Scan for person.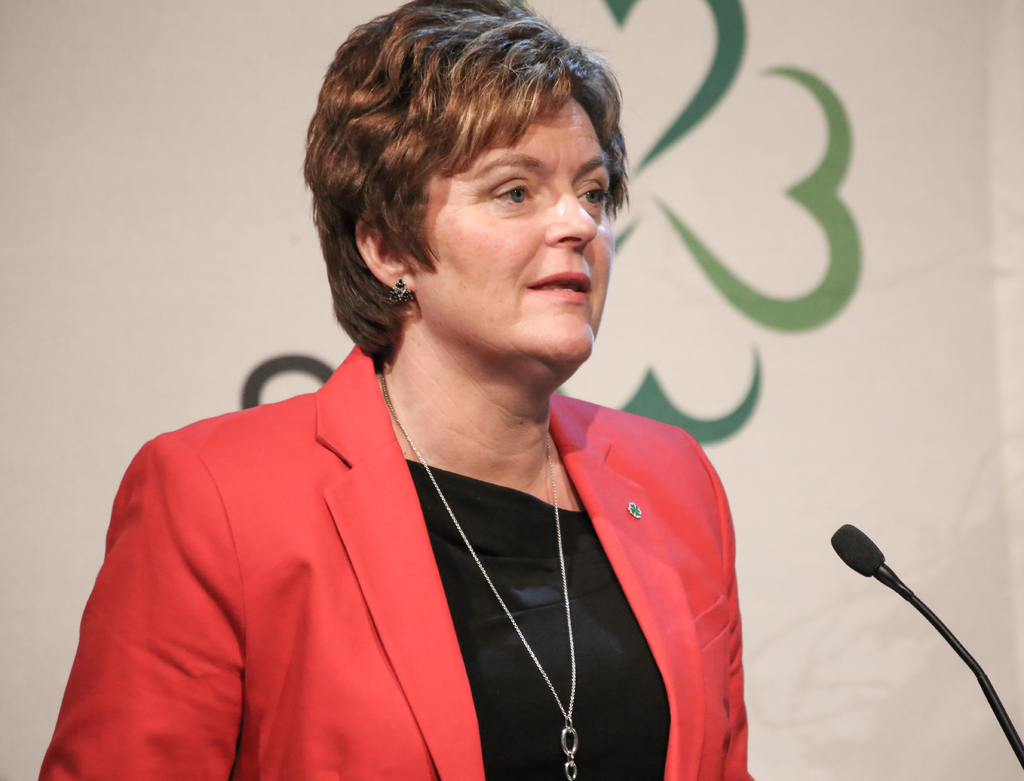
Scan result: rect(35, 37, 806, 780).
